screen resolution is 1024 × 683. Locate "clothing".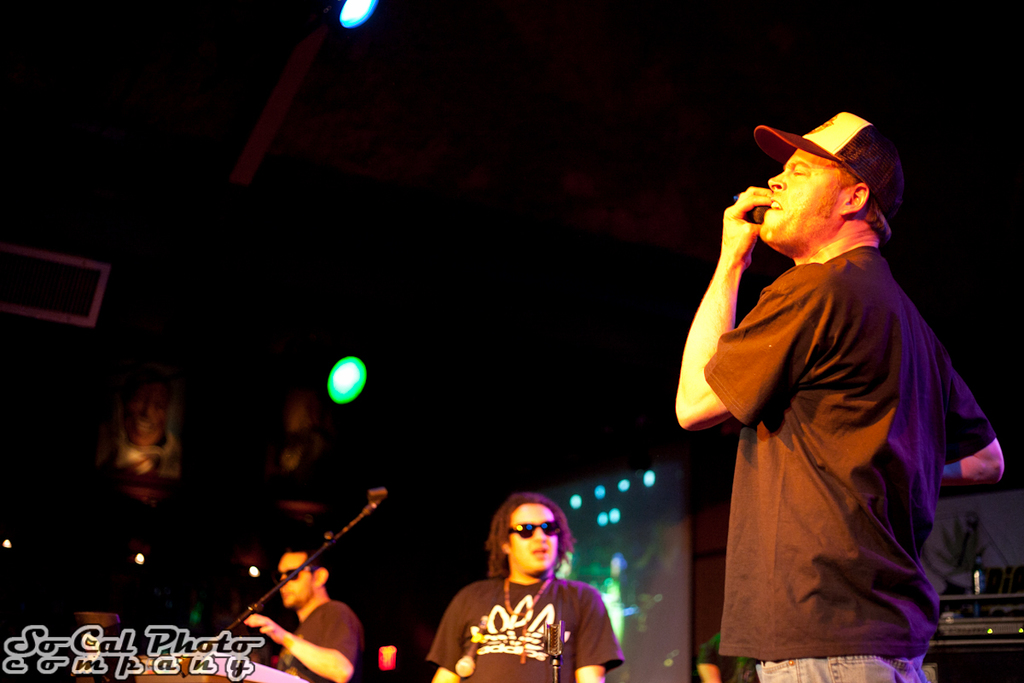
rect(704, 242, 996, 682).
